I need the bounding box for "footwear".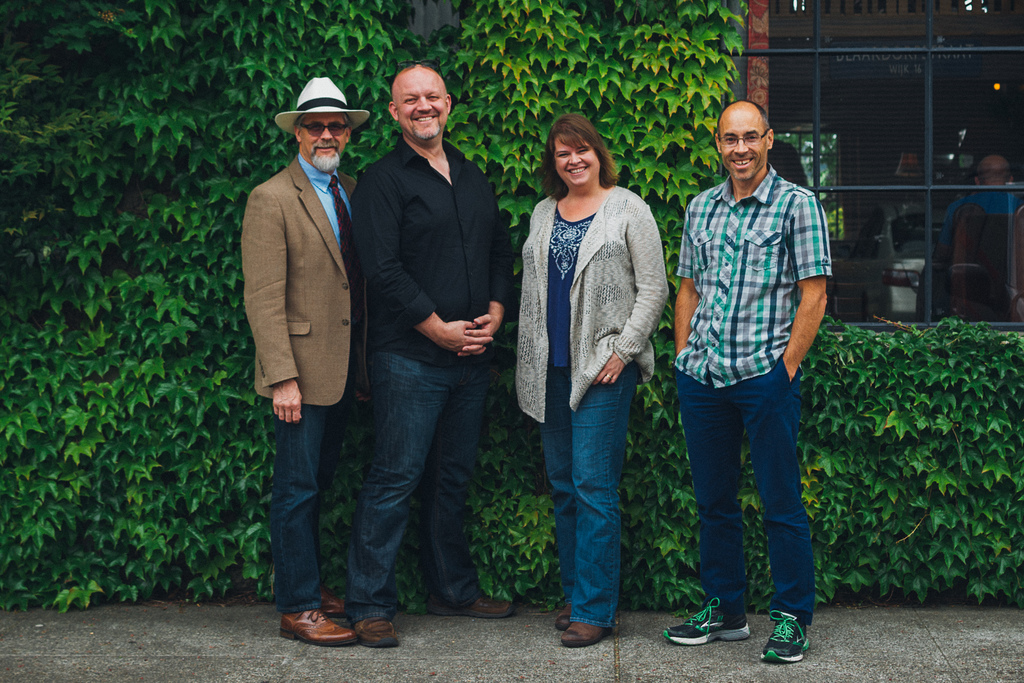
Here it is: 555, 604, 569, 631.
